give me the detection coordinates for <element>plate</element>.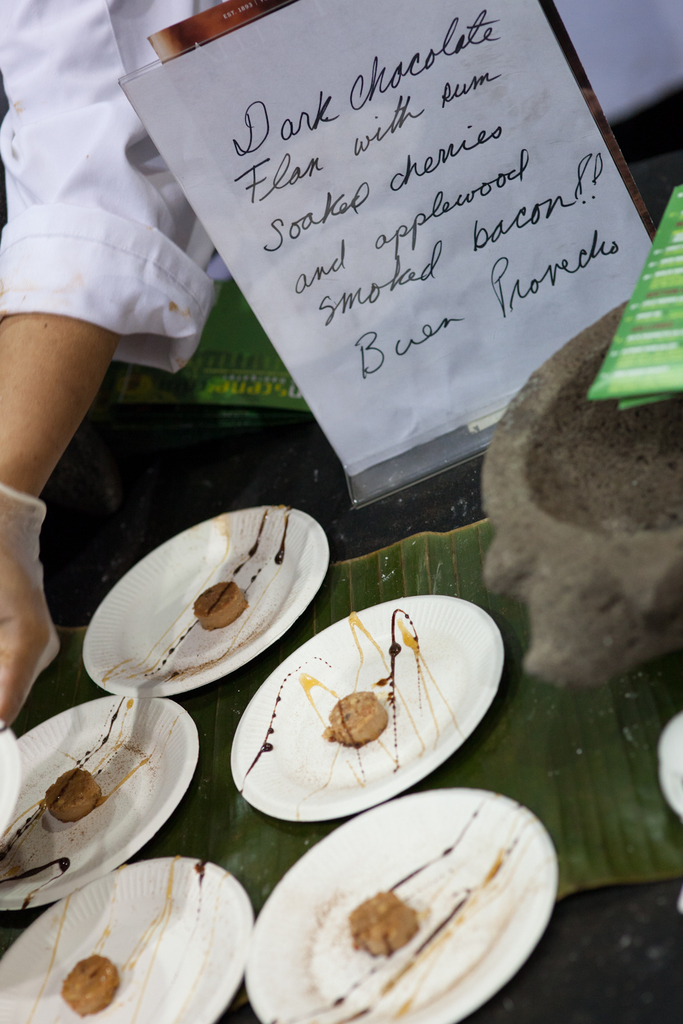
[3, 857, 253, 1023].
